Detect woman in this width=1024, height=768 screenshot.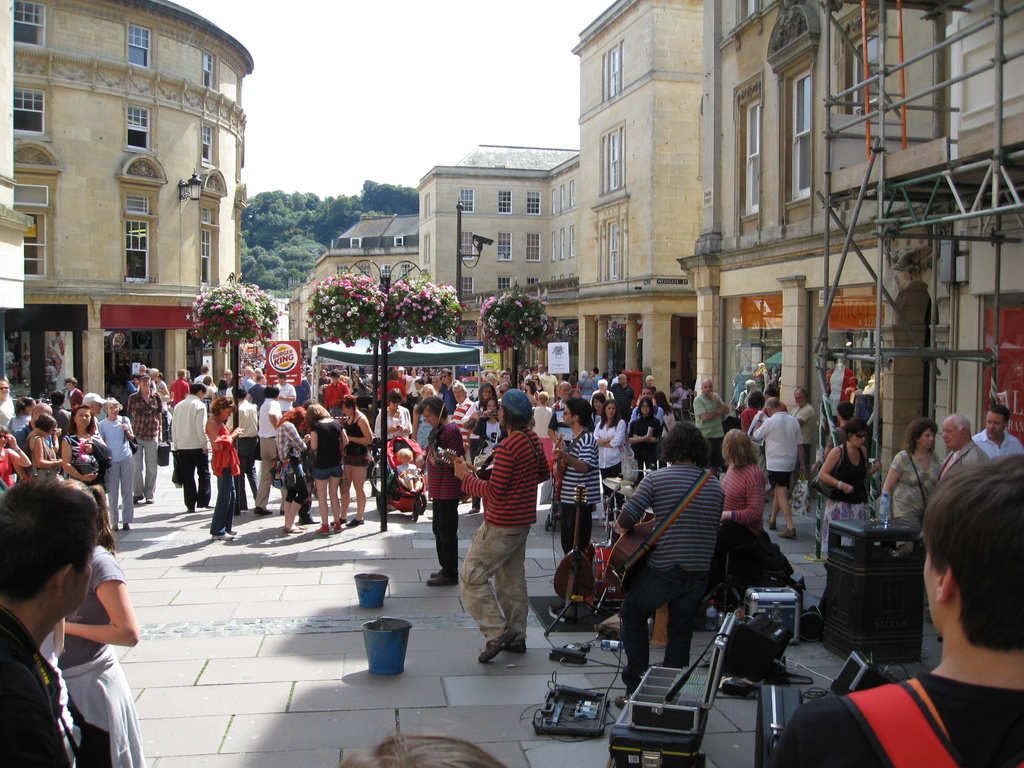
Detection: left=624, top=397, right=664, bottom=484.
